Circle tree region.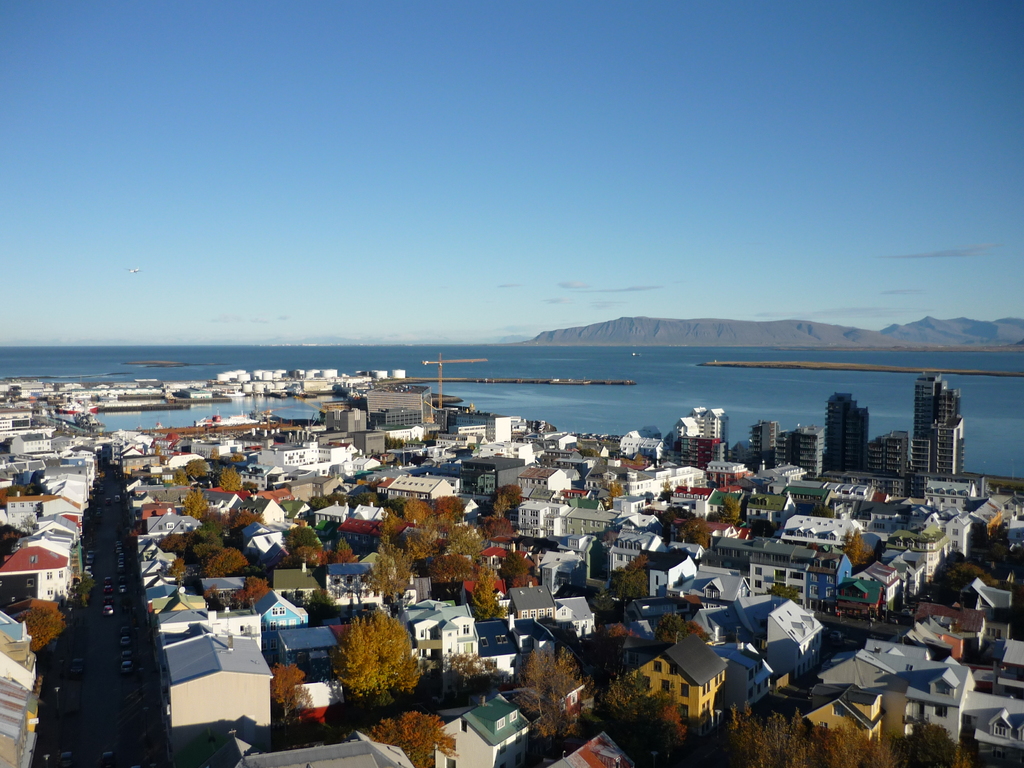
Region: [0, 523, 22, 561].
